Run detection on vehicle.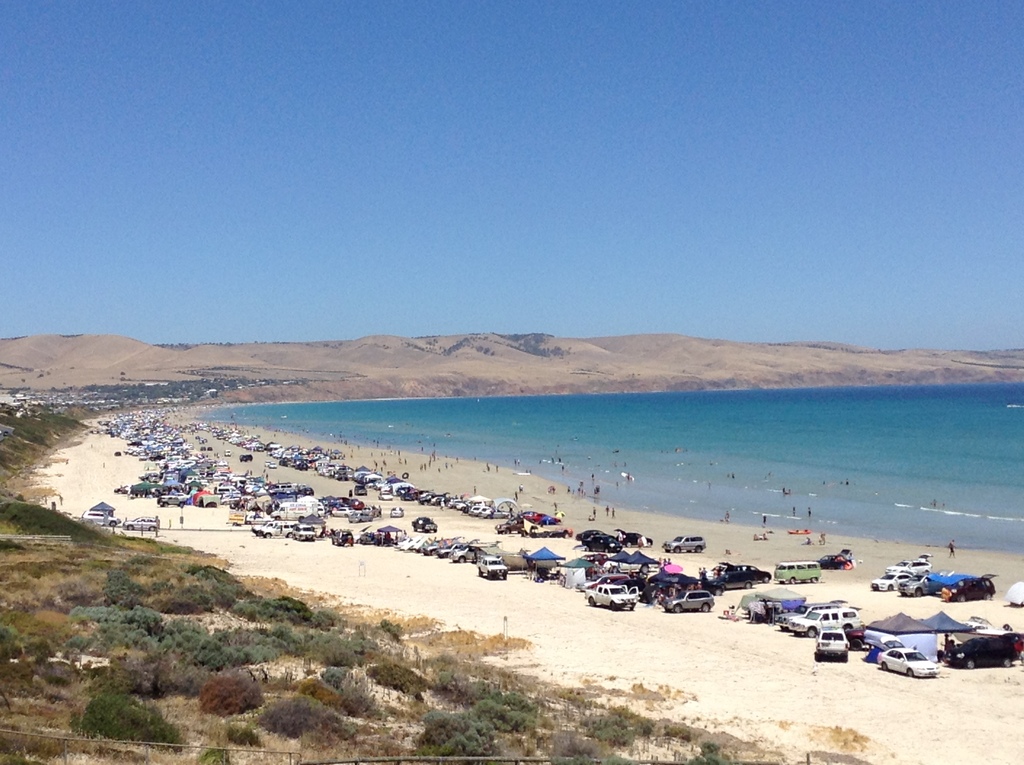
Result: BBox(648, 574, 726, 601).
